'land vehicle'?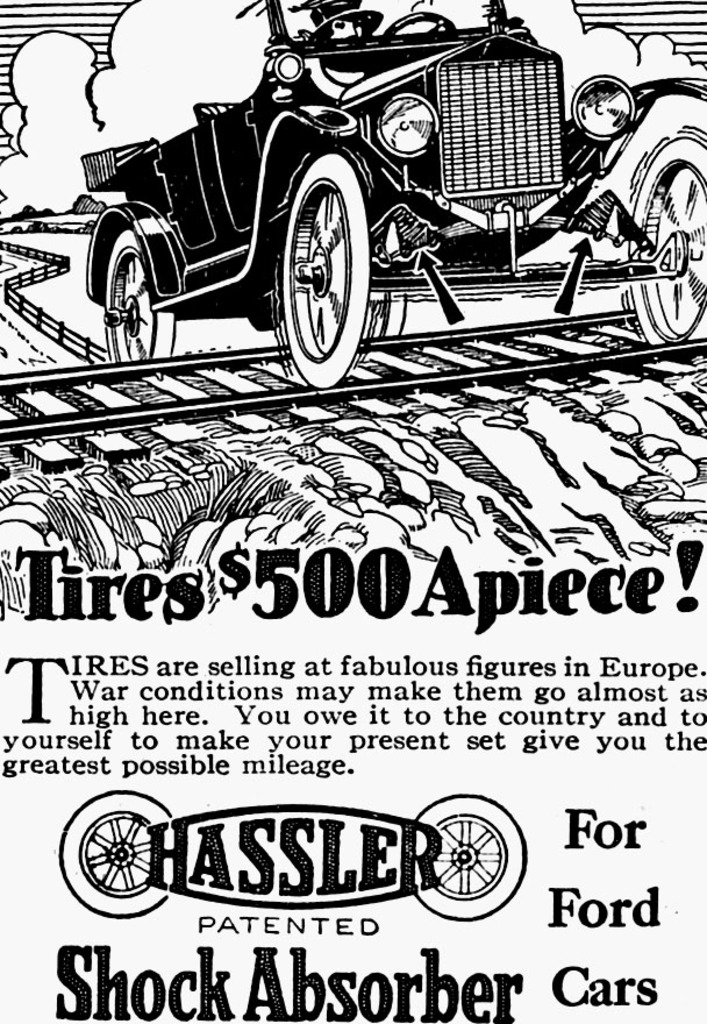
region(76, 0, 706, 392)
